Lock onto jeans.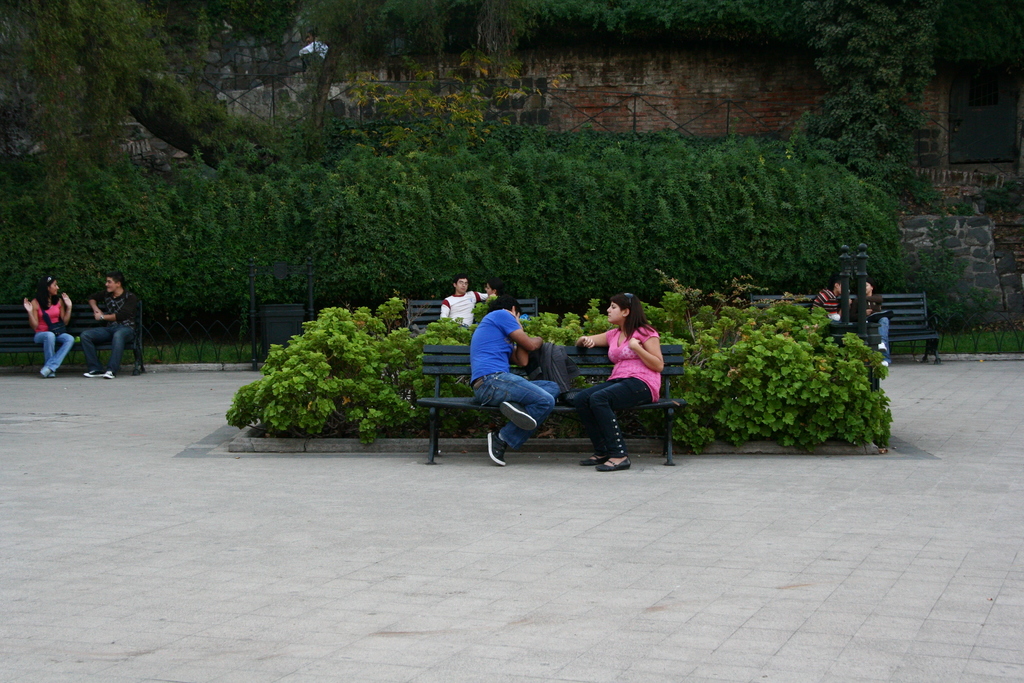
Locked: BBox(33, 327, 72, 374).
